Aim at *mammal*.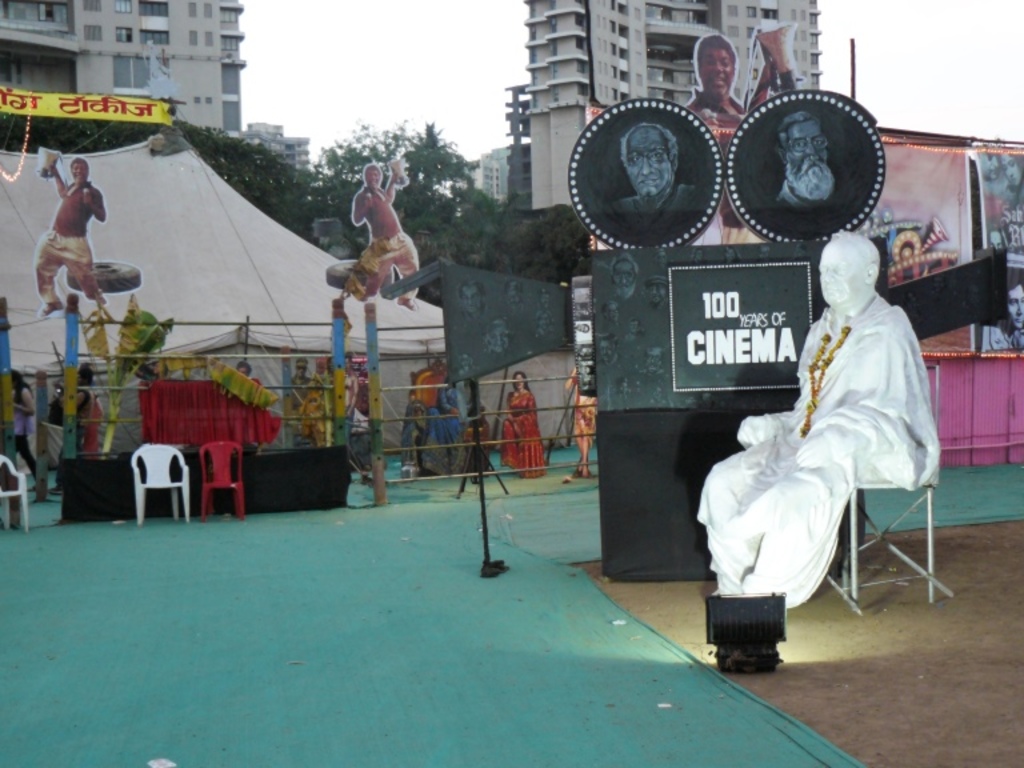
Aimed at [x1=777, y1=112, x2=839, y2=211].
